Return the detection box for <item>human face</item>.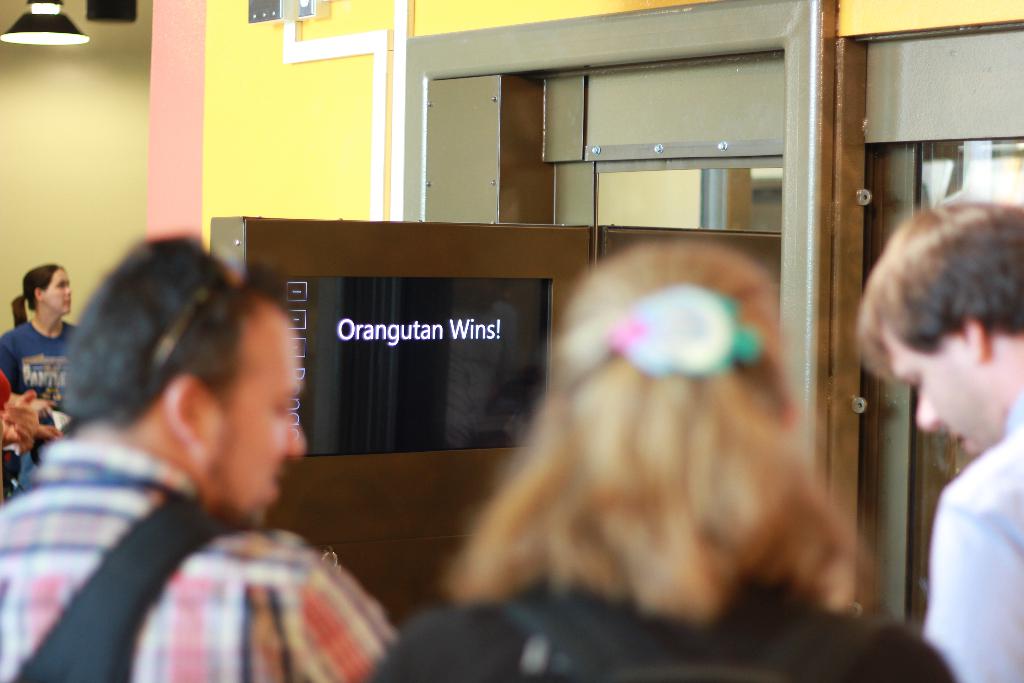
<region>199, 319, 304, 528</region>.
